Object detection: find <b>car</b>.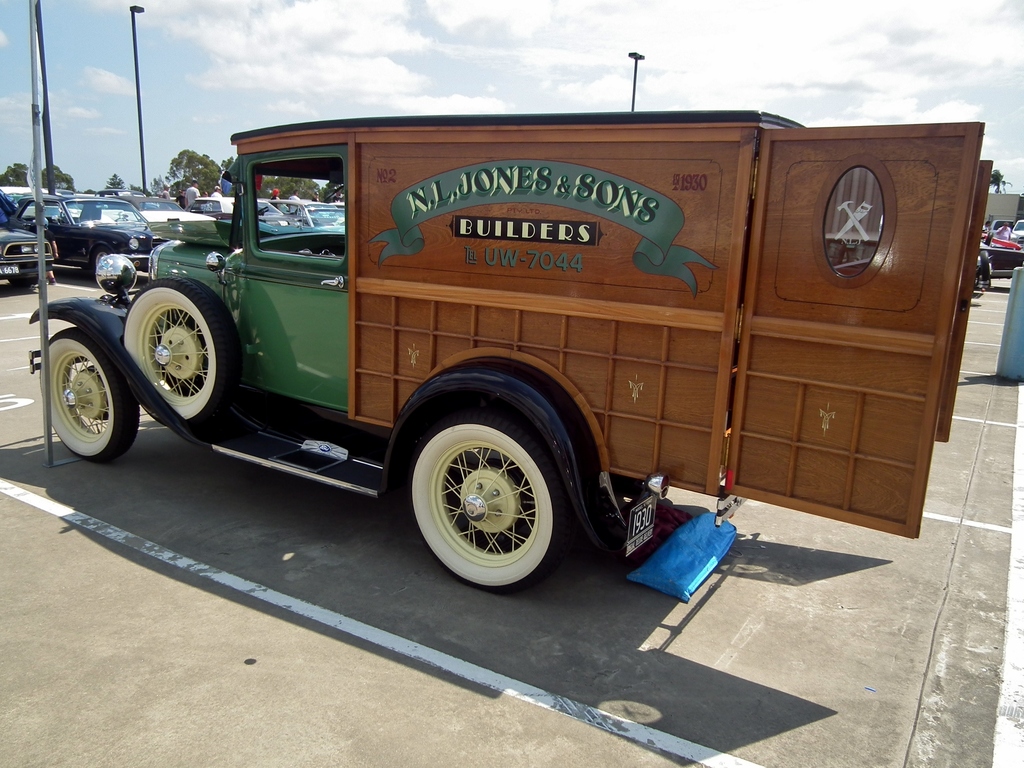
bbox=(973, 251, 993, 287).
